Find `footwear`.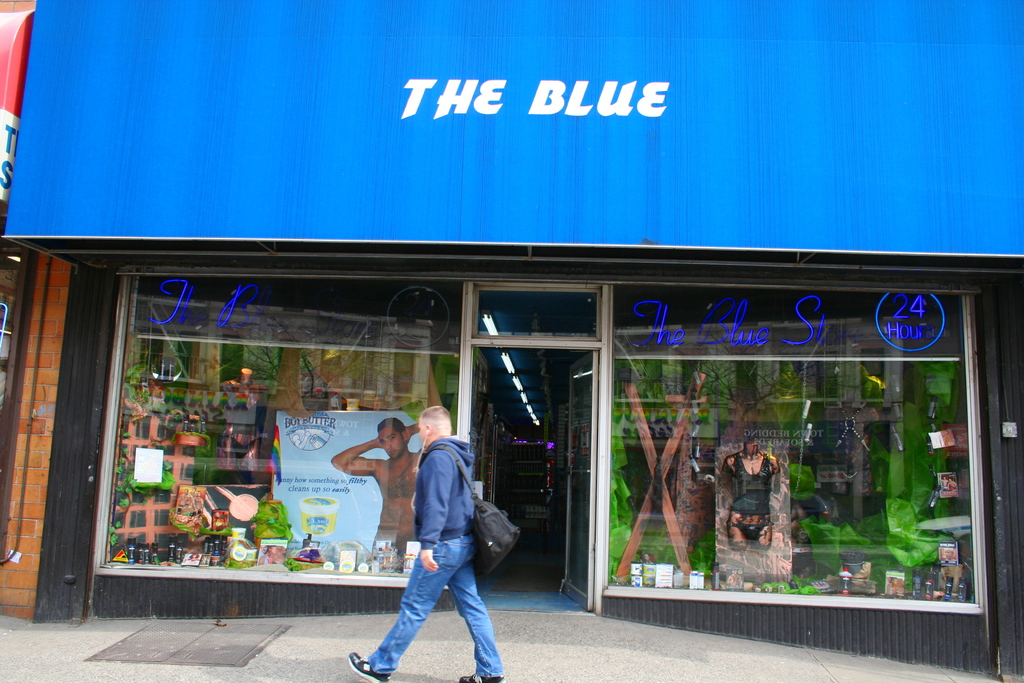
458:672:505:682.
